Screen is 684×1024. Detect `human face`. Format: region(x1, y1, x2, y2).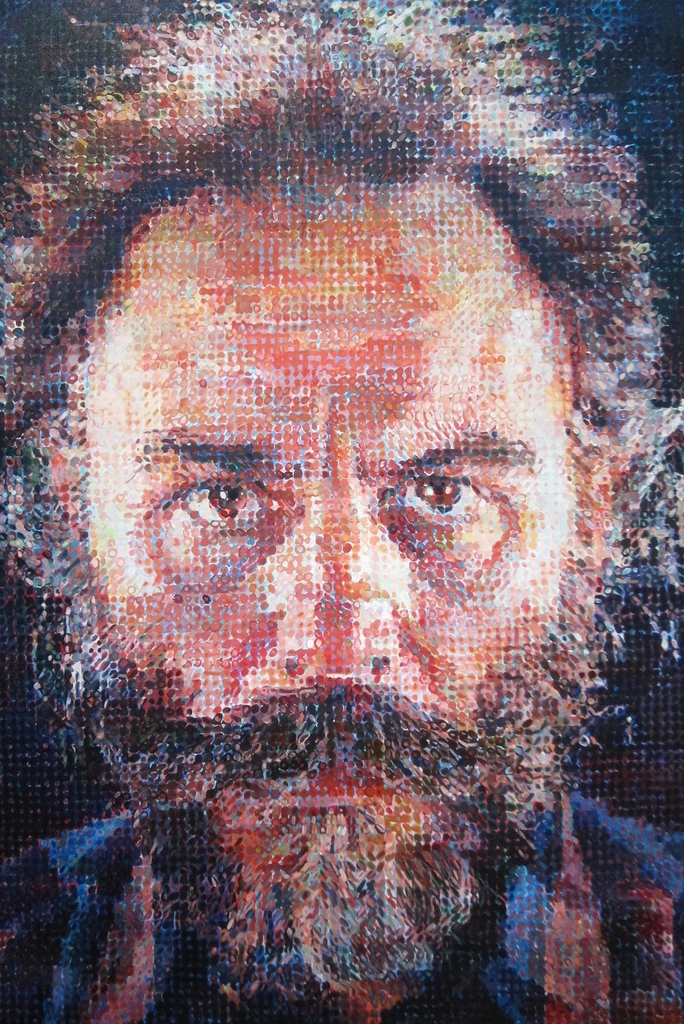
region(86, 204, 576, 945).
